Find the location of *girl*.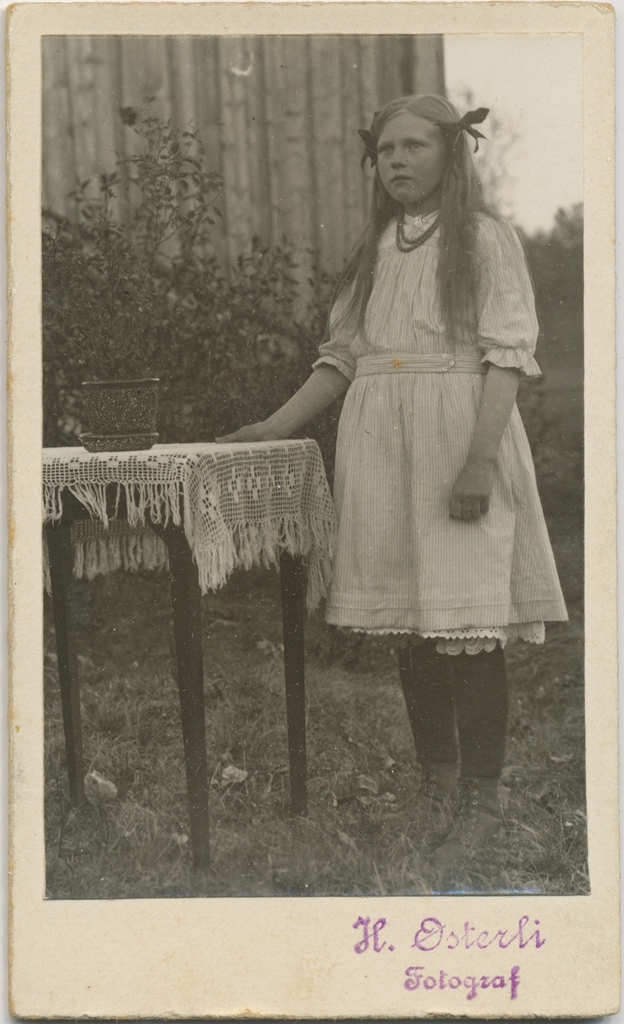
Location: box=[214, 93, 564, 872].
